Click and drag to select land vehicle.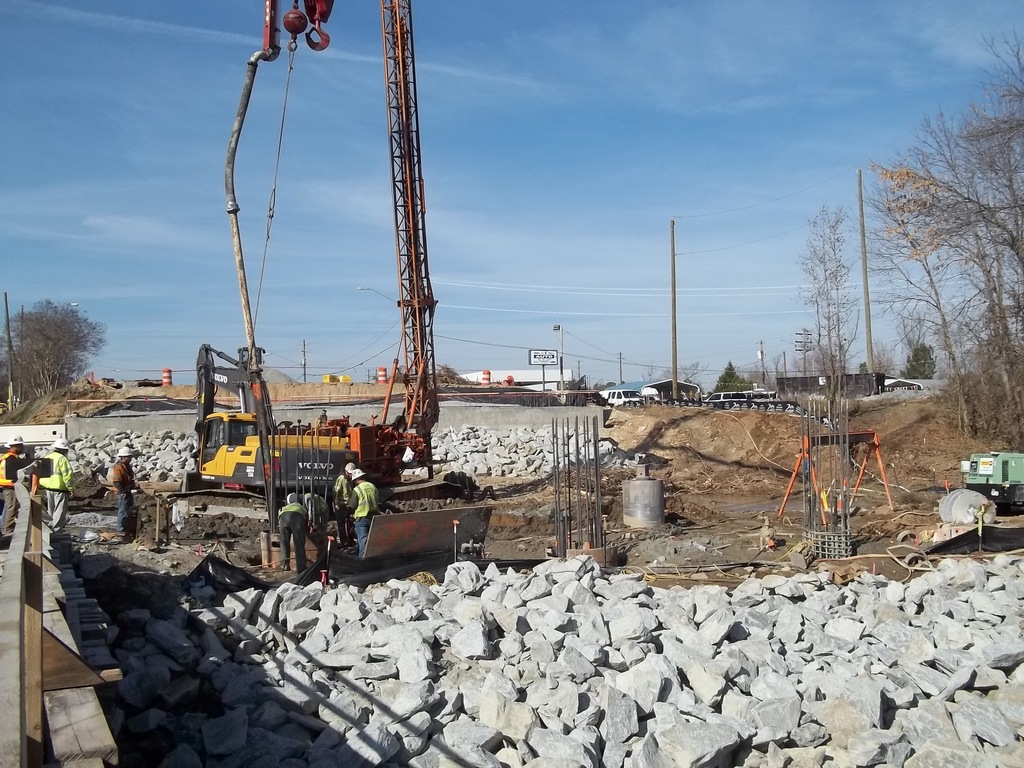
Selection: [707,389,755,401].
